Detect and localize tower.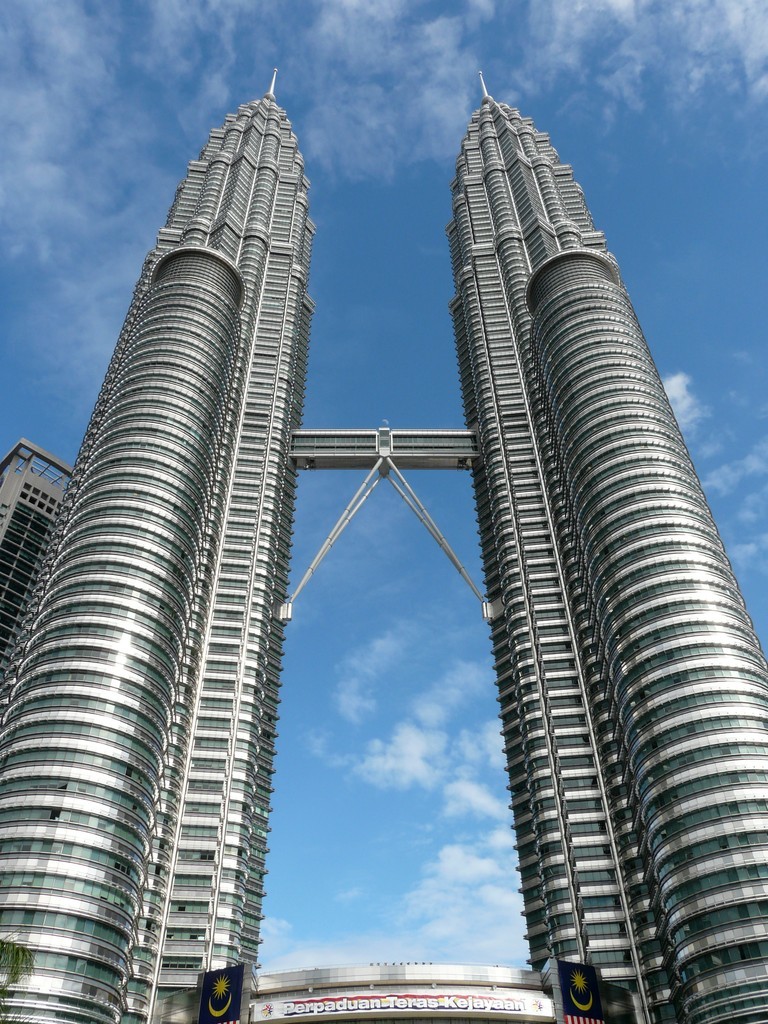
Localized at bbox=(0, 440, 68, 665).
